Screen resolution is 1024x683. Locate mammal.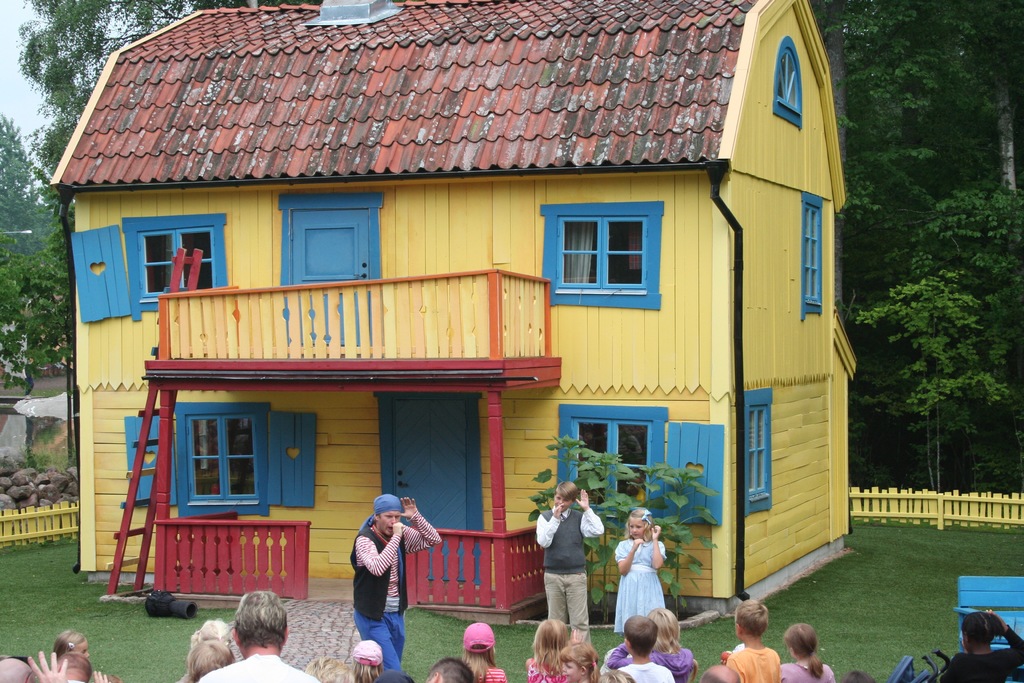
region(621, 614, 681, 682).
